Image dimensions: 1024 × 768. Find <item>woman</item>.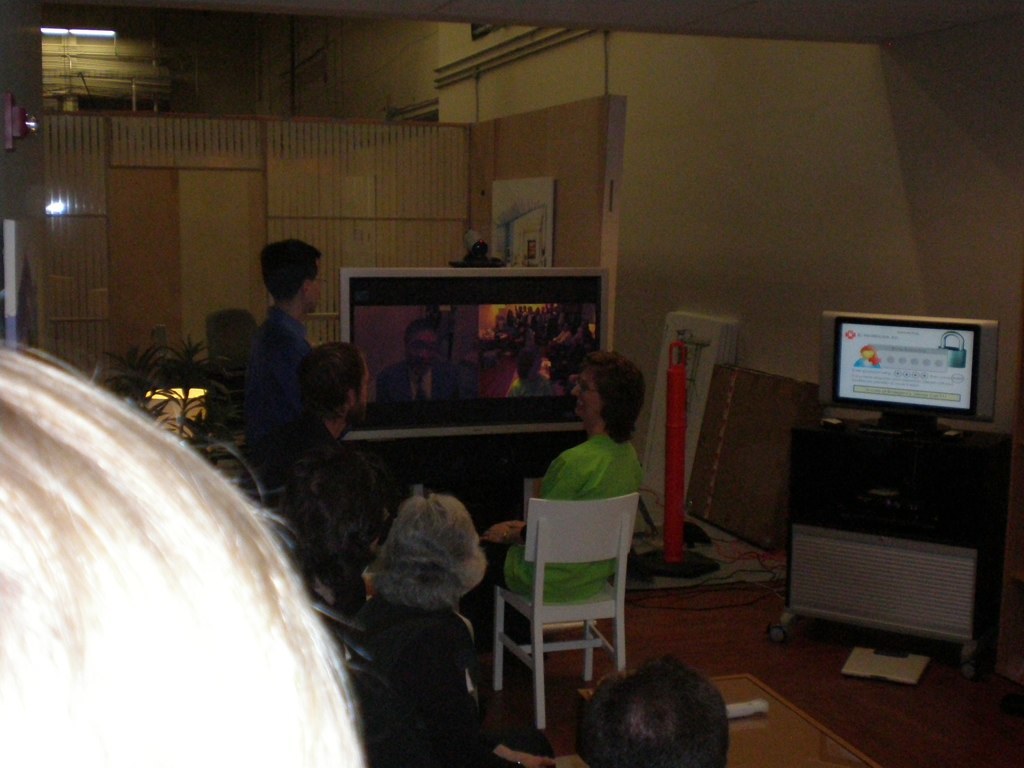
x1=11, y1=329, x2=363, y2=758.
